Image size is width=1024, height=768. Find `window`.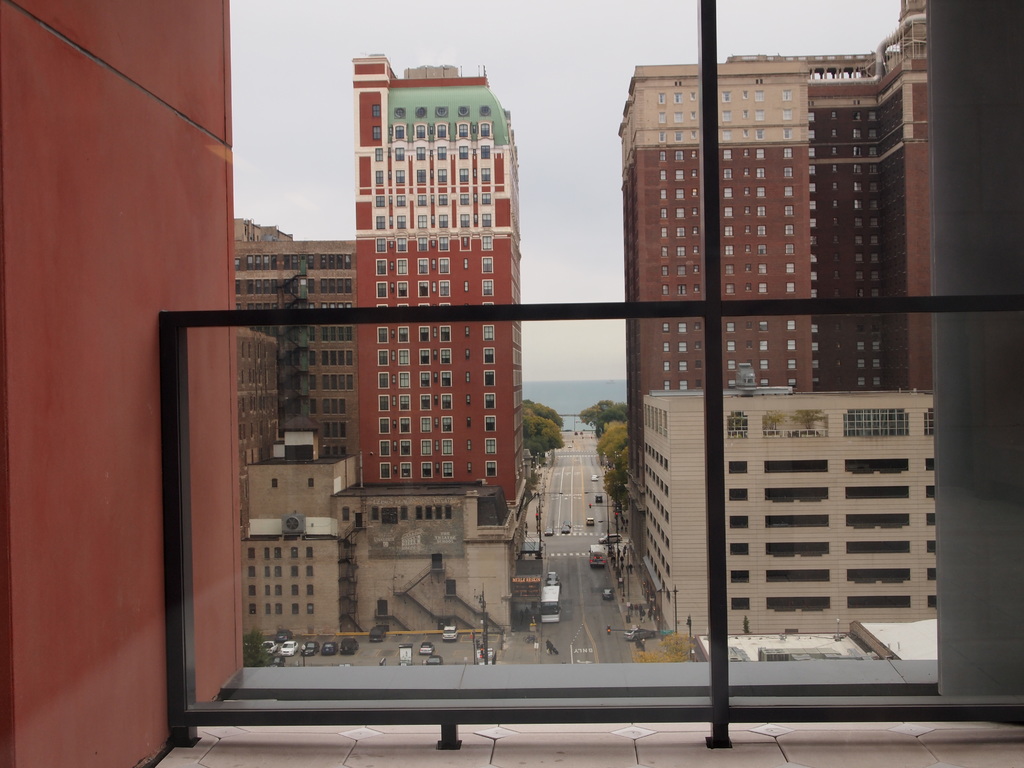
pyautogui.locateOnScreen(426, 502, 429, 517).
